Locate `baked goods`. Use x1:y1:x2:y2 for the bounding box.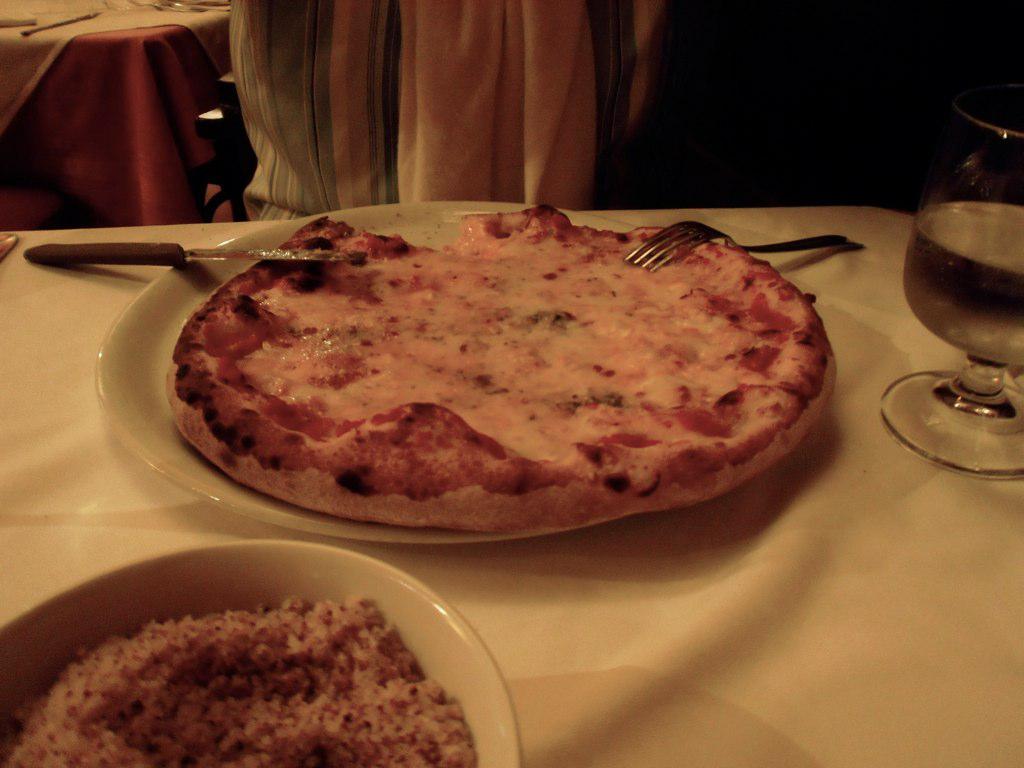
0:594:478:767.
